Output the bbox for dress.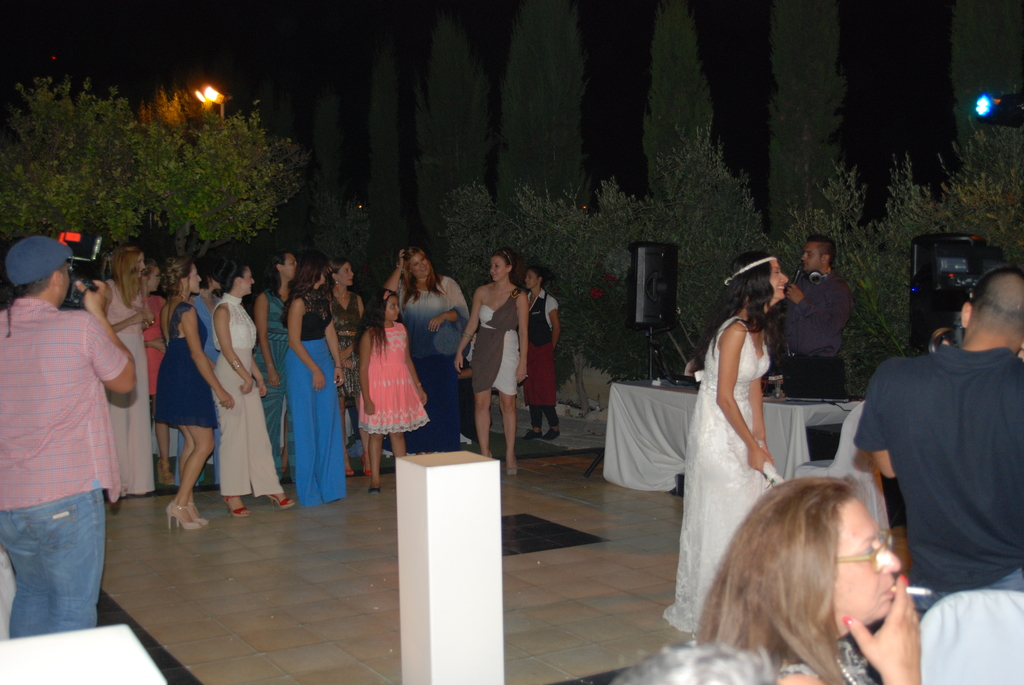
Rect(472, 286, 516, 393).
